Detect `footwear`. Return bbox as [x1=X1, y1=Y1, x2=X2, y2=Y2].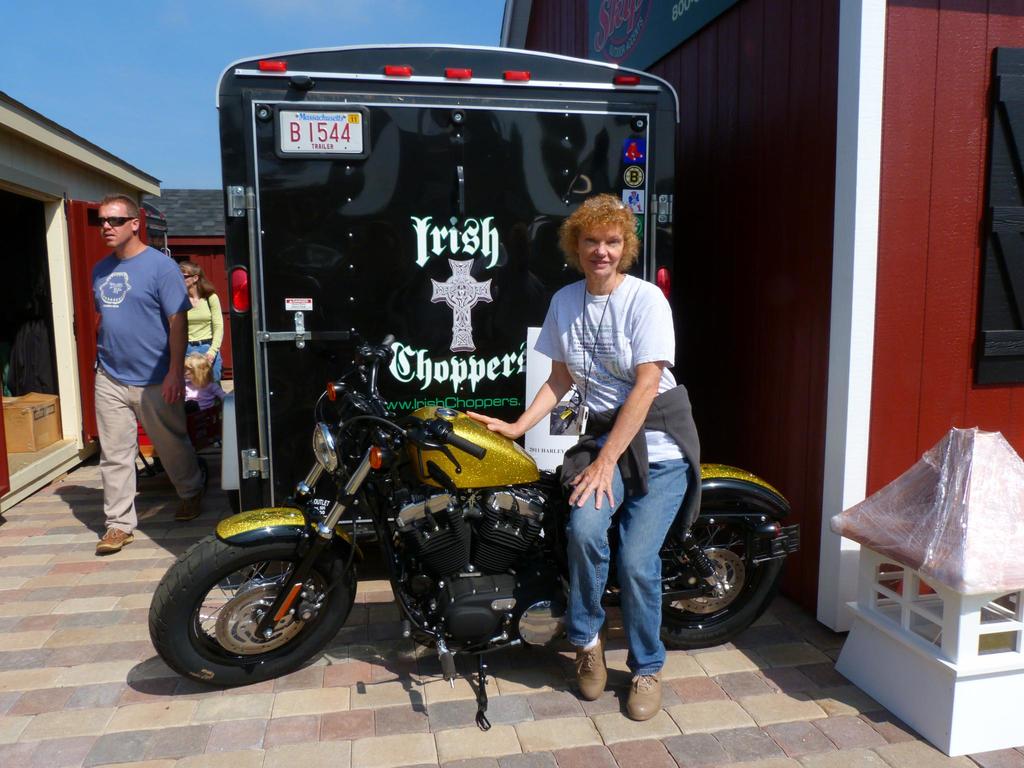
[x1=573, y1=633, x2=609, y2=705].
